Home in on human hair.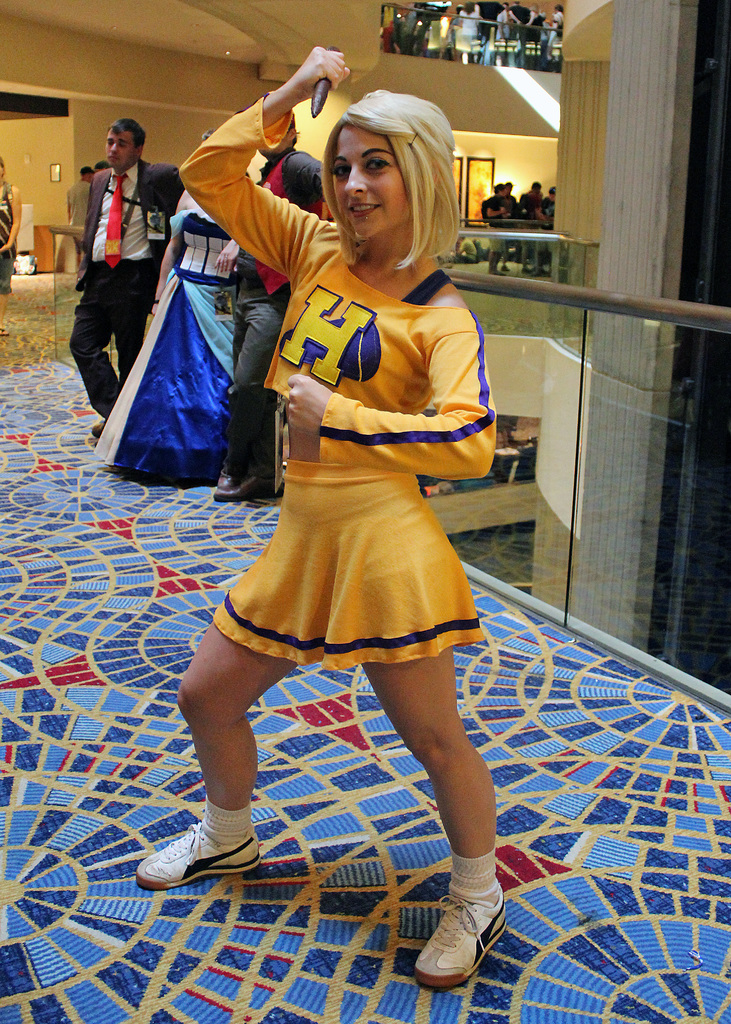
Homed in at [left=556, top=3, right=565, bottom=13].
